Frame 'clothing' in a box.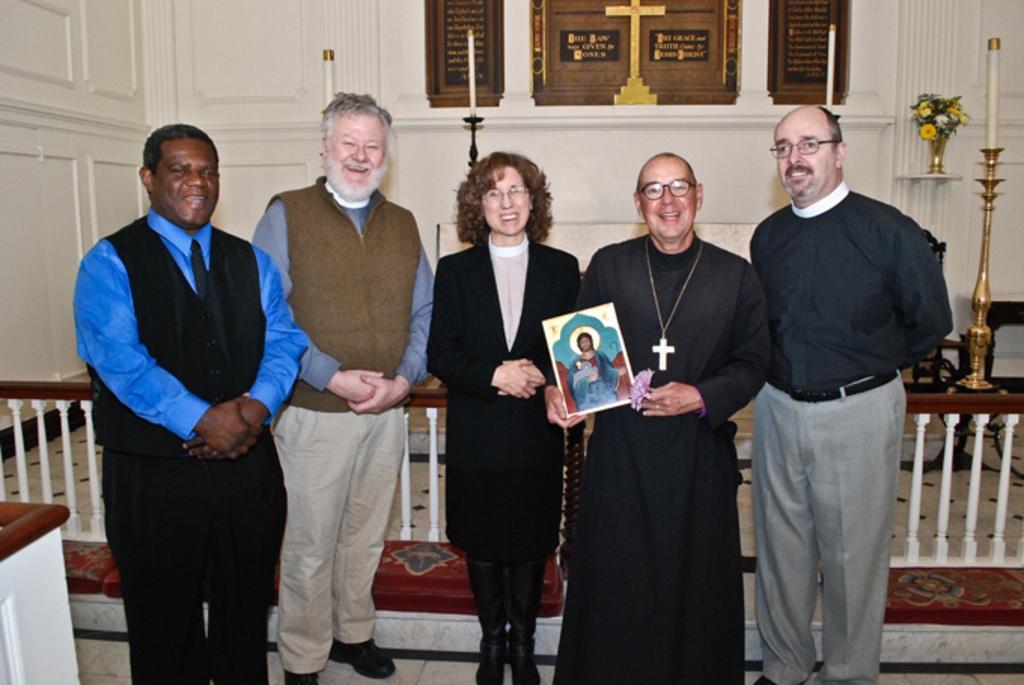
[x1=242, y1=87, x2=446, y2=683].
